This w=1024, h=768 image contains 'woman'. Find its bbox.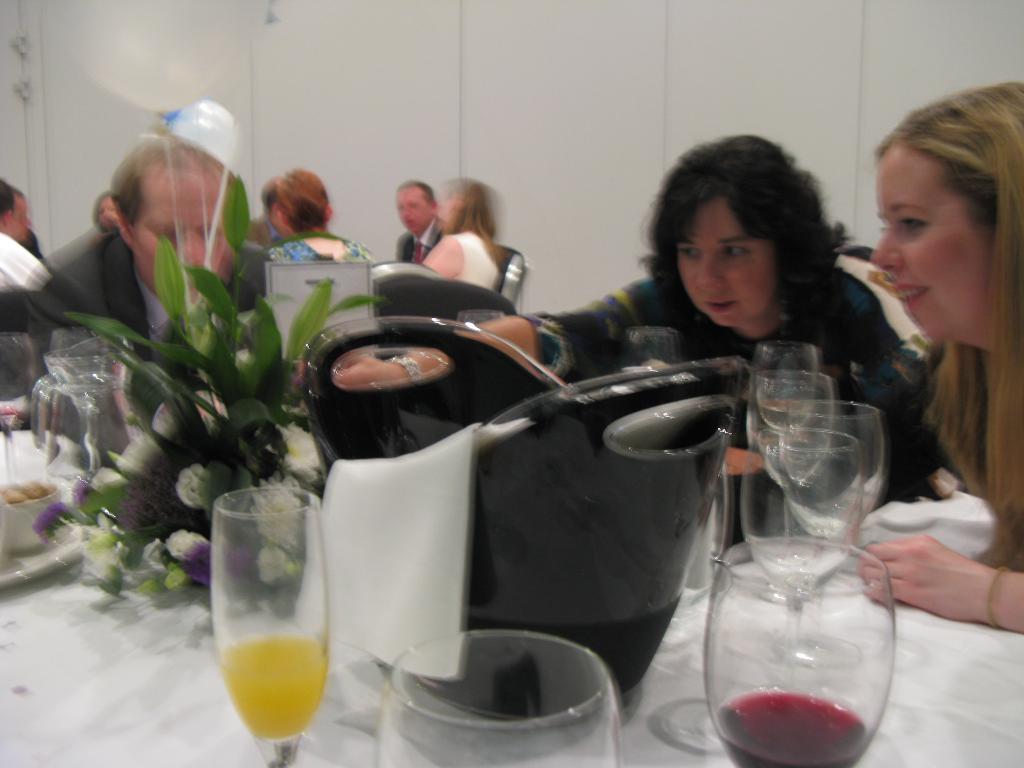
{"x1": 825, "y1": 86, "x2": 1023, "y2": 604}.
